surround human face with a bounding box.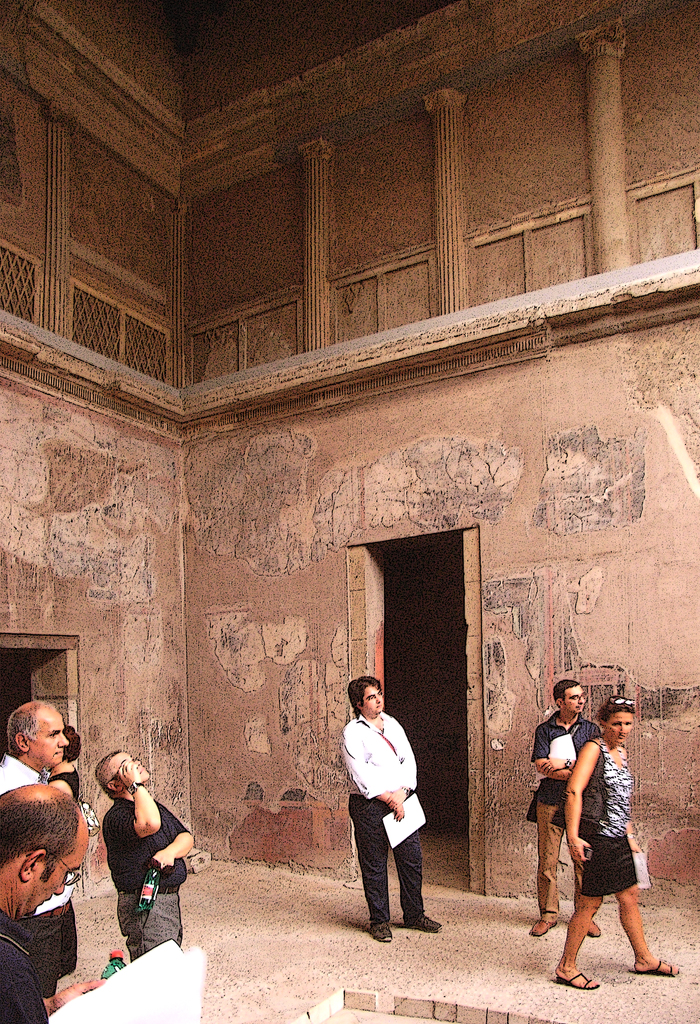
<region>117, 753, 156, 788</region>.
